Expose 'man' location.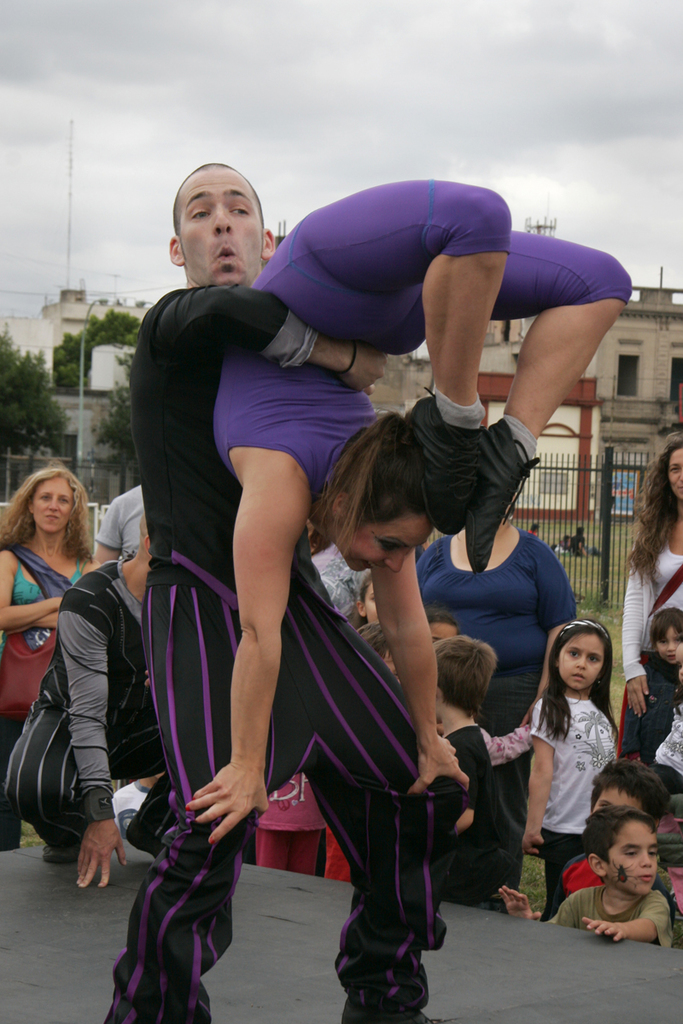
Exposed at (3, 517, 155, 887).
